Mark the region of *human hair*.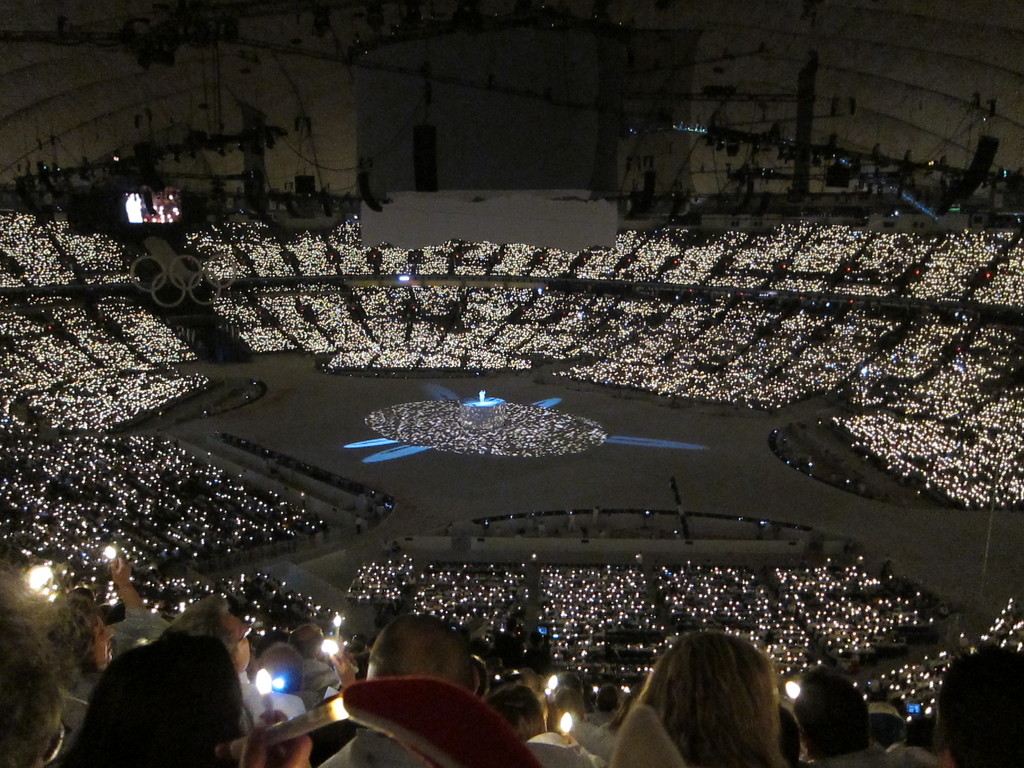
Region: 255/643/308/691.
